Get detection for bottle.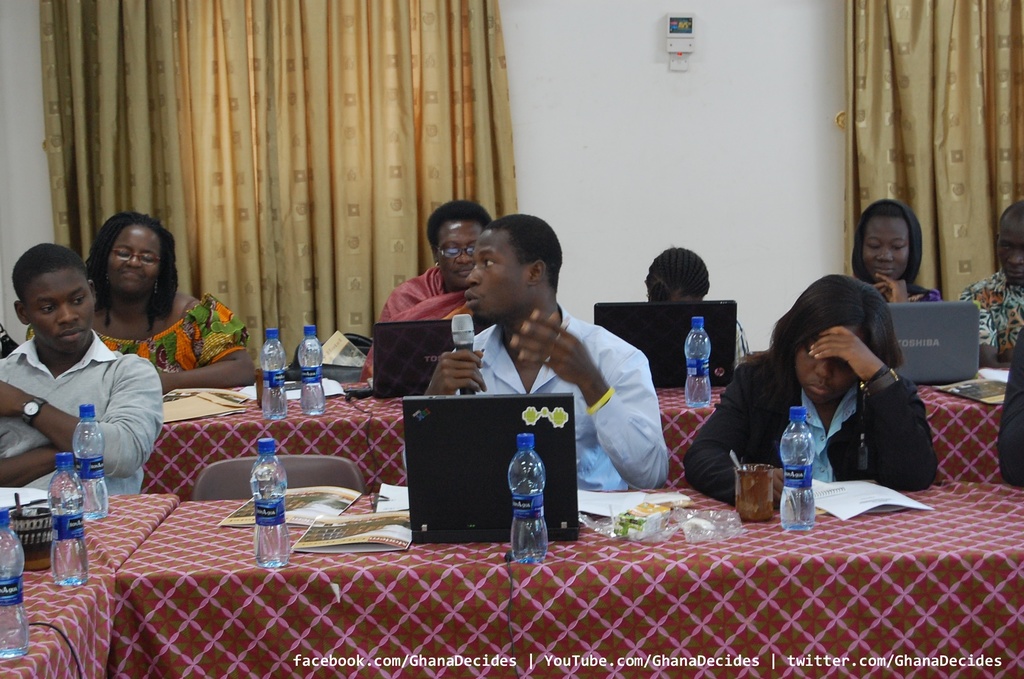
Detection: 0,498,33,667.
